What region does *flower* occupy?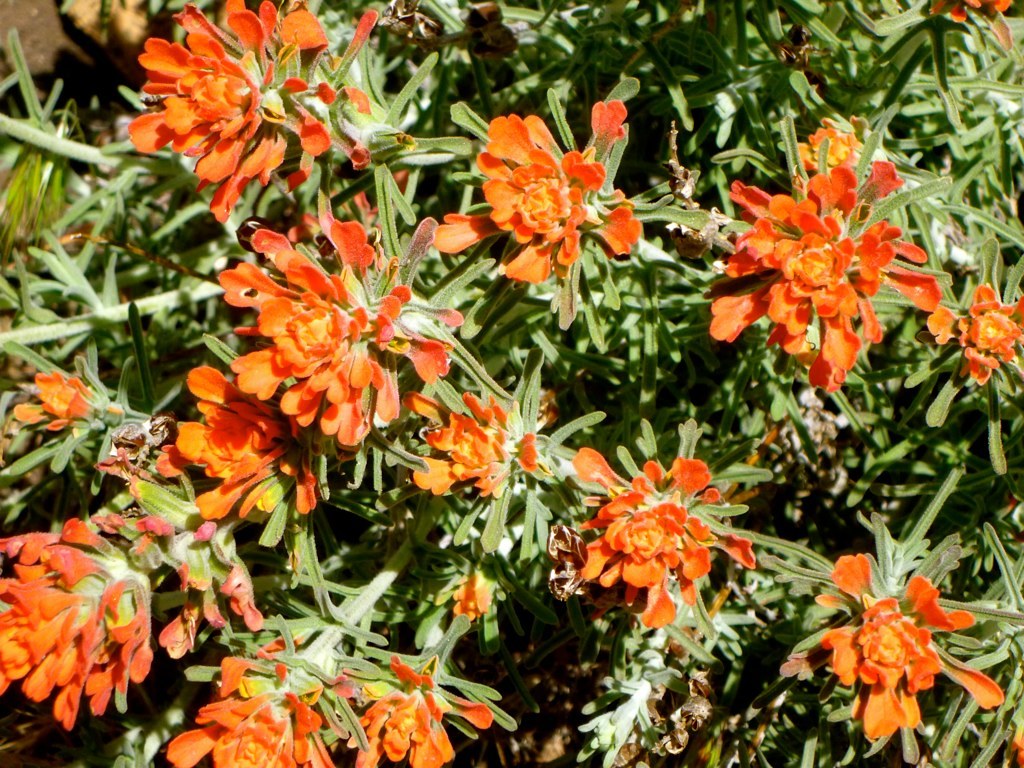
(x1=157, y1=634, x2=493, y2=767).
